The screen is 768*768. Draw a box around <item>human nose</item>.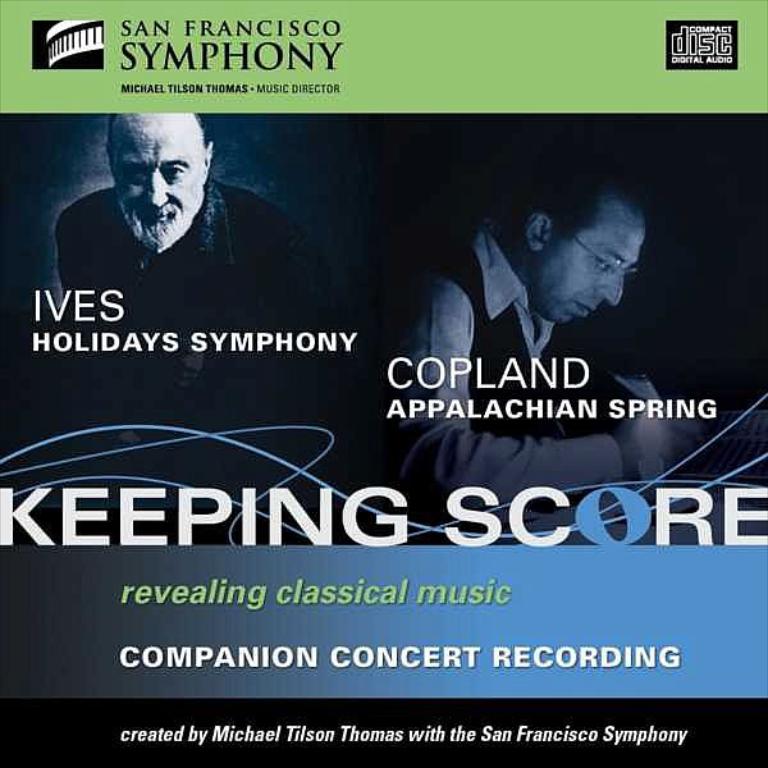
left=146, top=170, right=170, bottom=207.
